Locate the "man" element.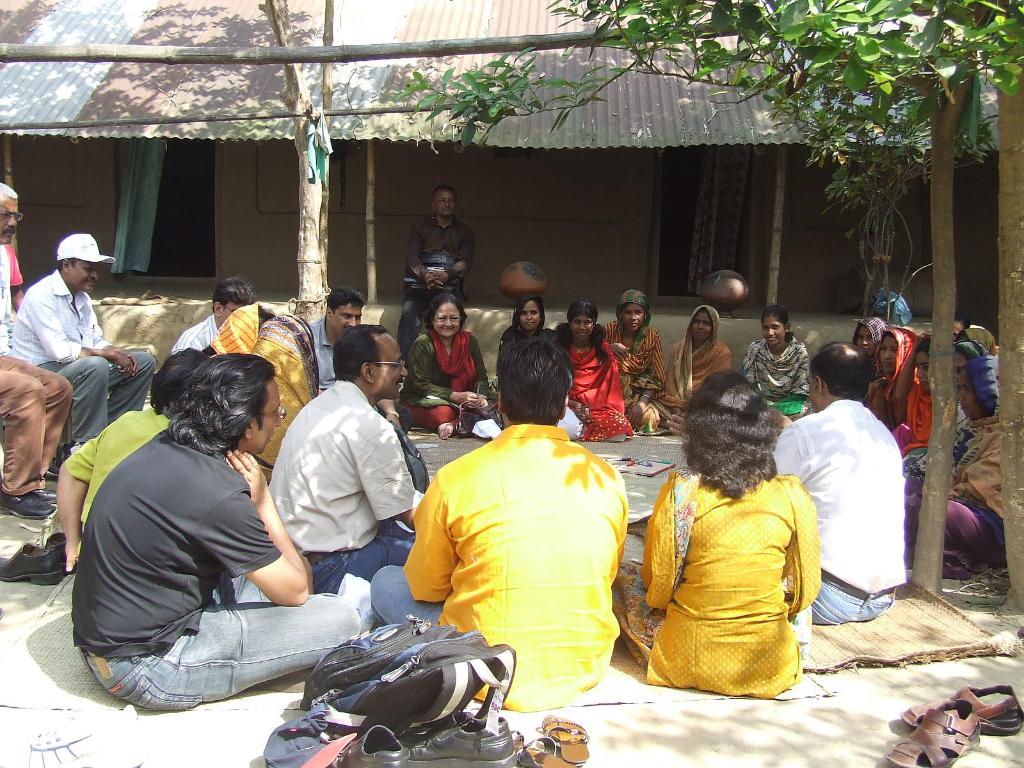
Element bbox: [x1=72, y1=353, x2=361, y2=710].
